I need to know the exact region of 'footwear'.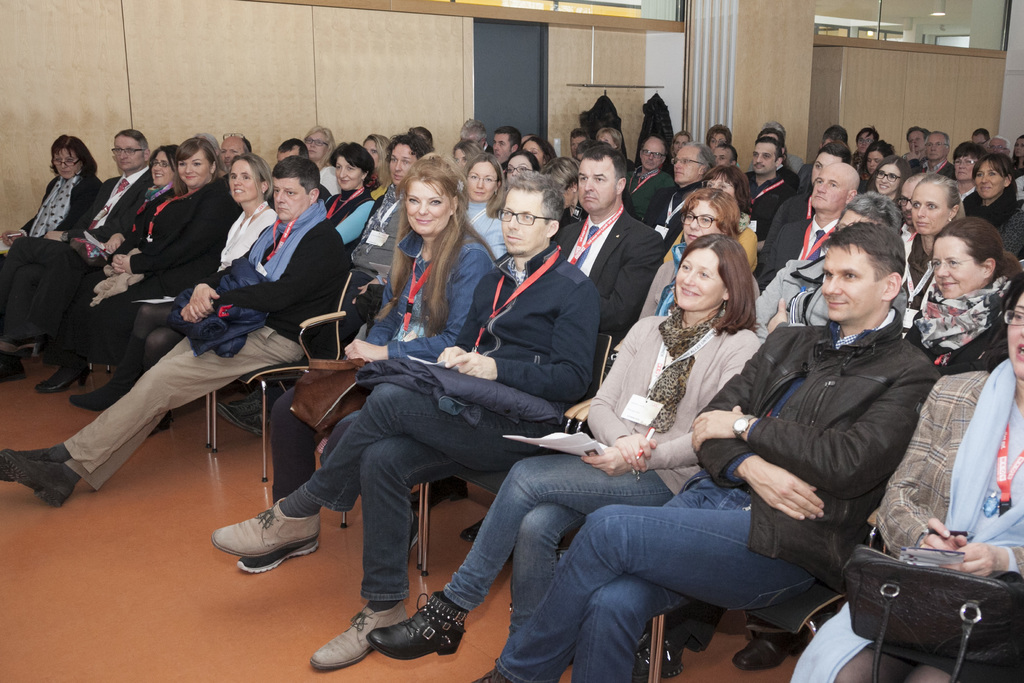
Region: (33, 345, 84, 399).
